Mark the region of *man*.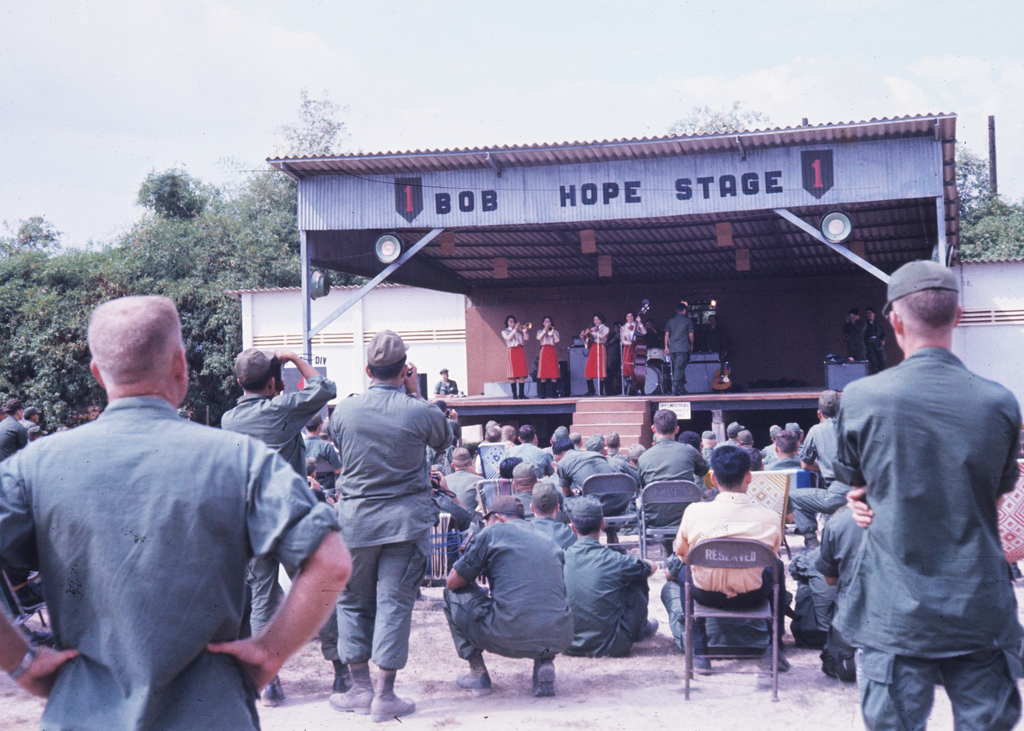
Region: box=[659, 555, 774, 655].
